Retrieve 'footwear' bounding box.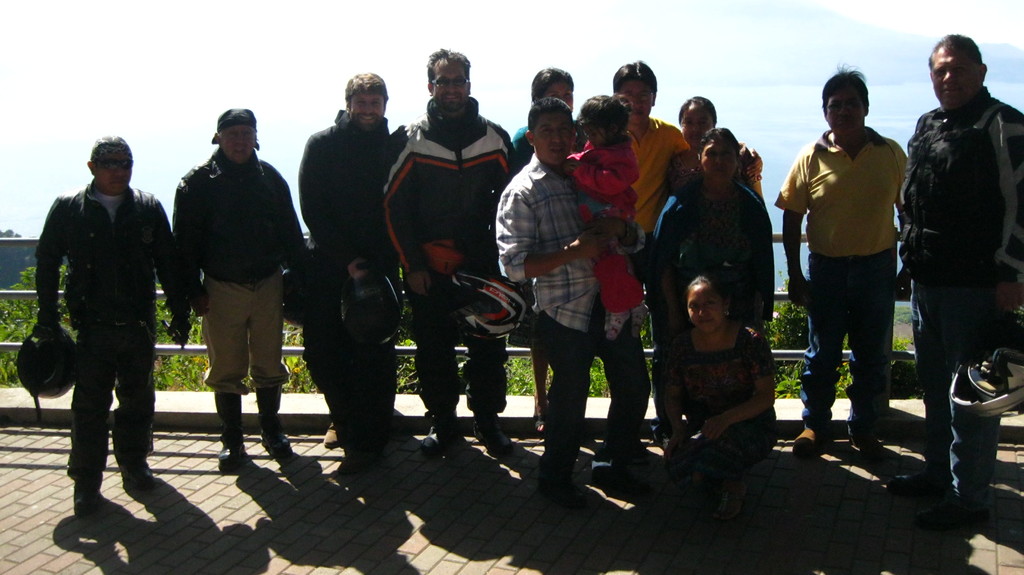
Bounding box: x1=211 y1=389 x2=246 y2=470.
